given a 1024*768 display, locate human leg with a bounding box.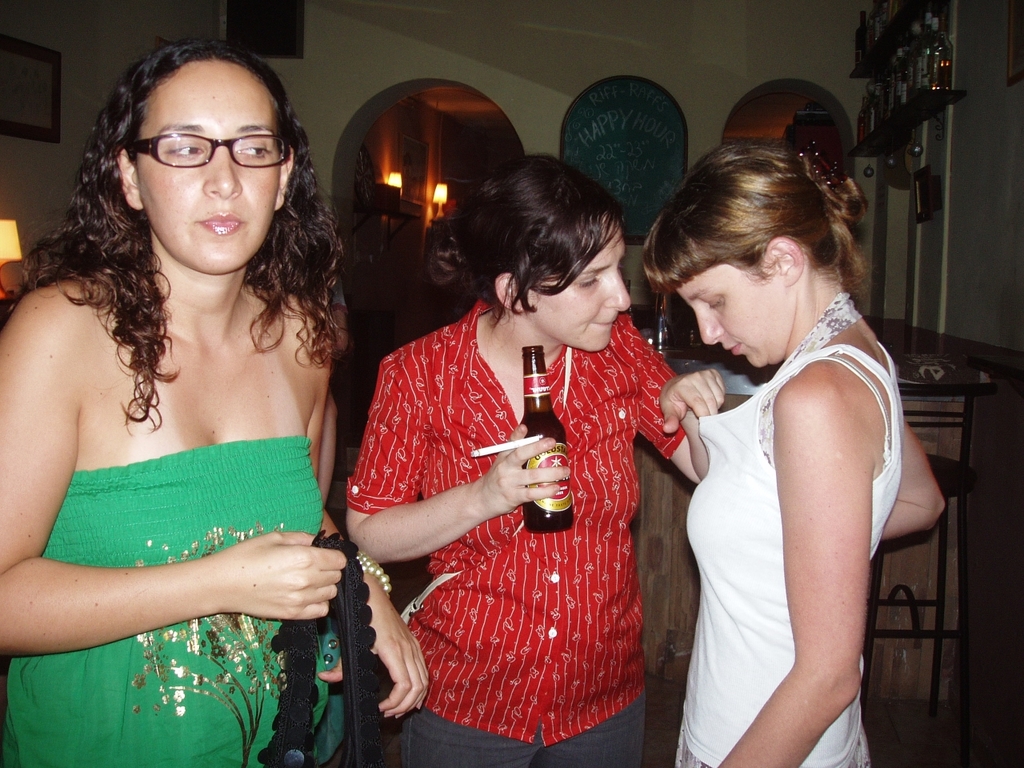
Located: 401:689:535:767.
